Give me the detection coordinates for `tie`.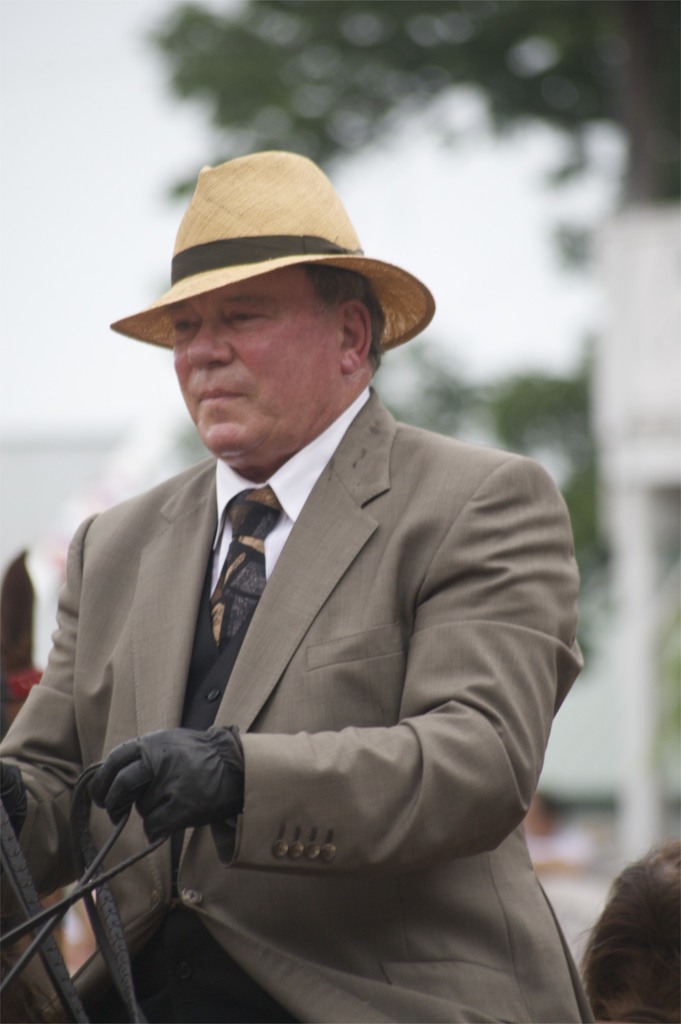
195:482:283:639.
